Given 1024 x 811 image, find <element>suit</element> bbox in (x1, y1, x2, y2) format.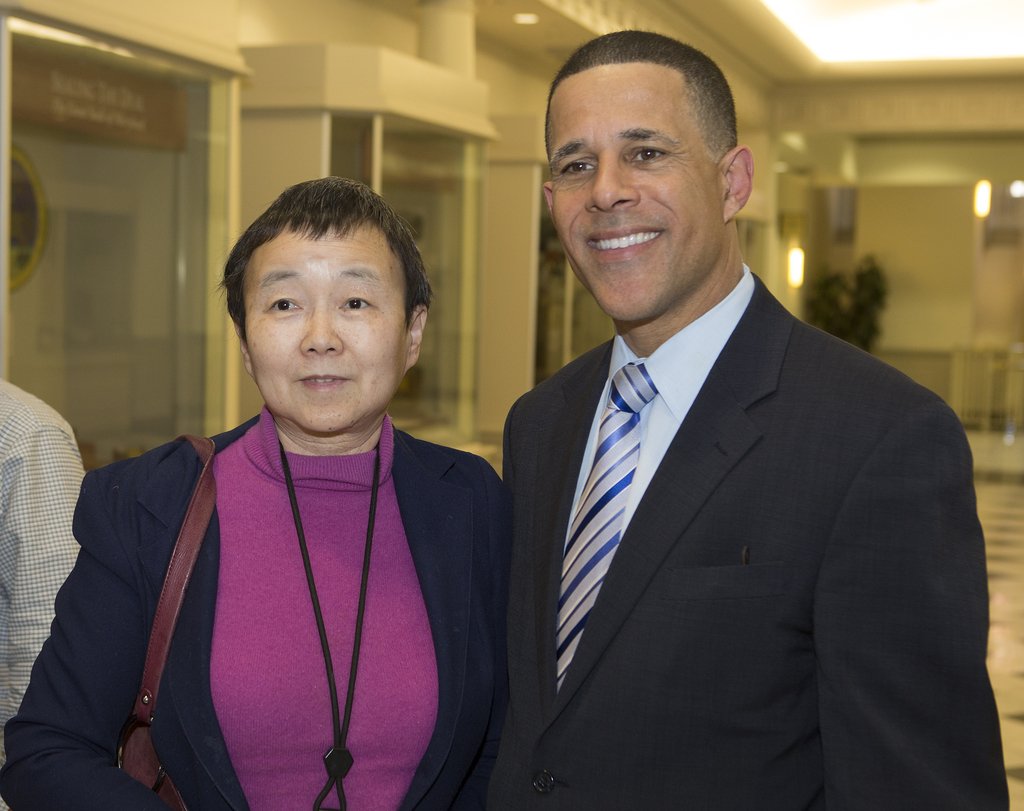
(452, 265, 940, 805).
